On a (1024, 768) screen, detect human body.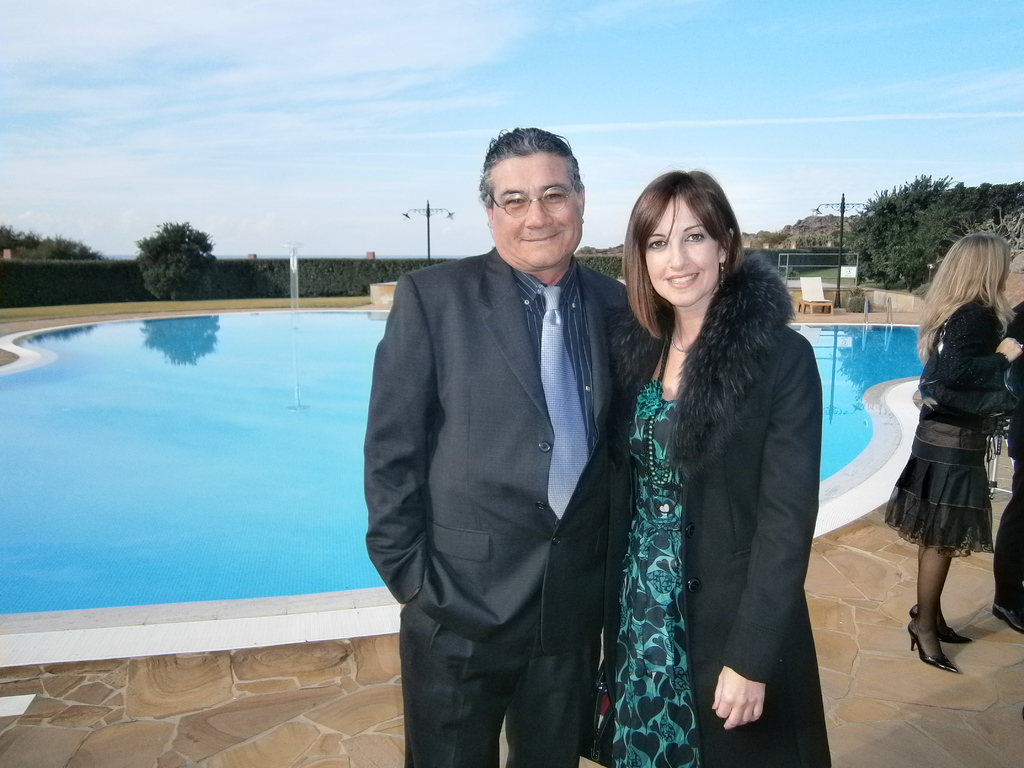
569:104:828:767.
